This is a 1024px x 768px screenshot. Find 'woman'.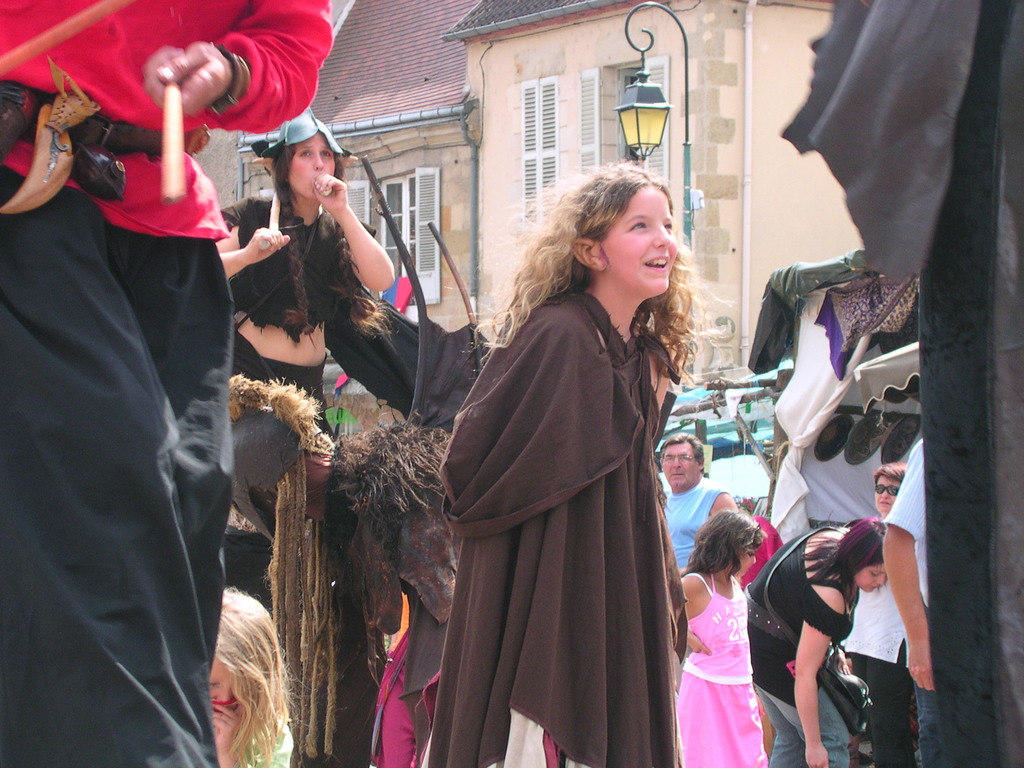
Bounding box: bbox=[836, 458, 920, 767].
